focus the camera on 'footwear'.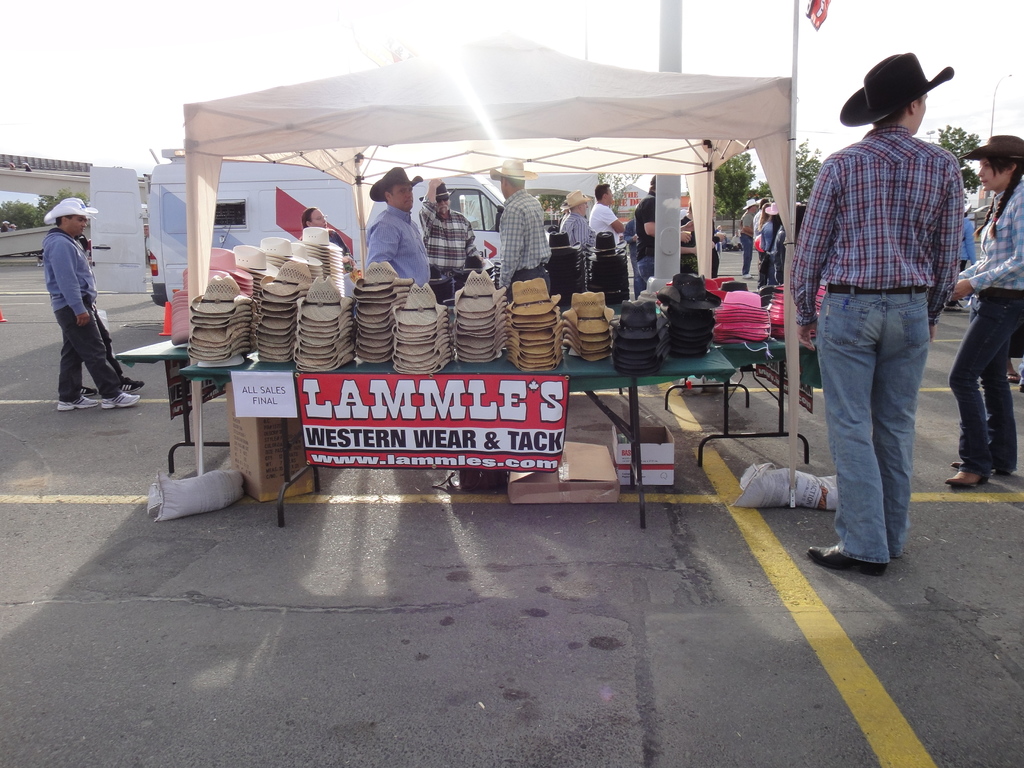
Focus region: 119/378/143/392.
